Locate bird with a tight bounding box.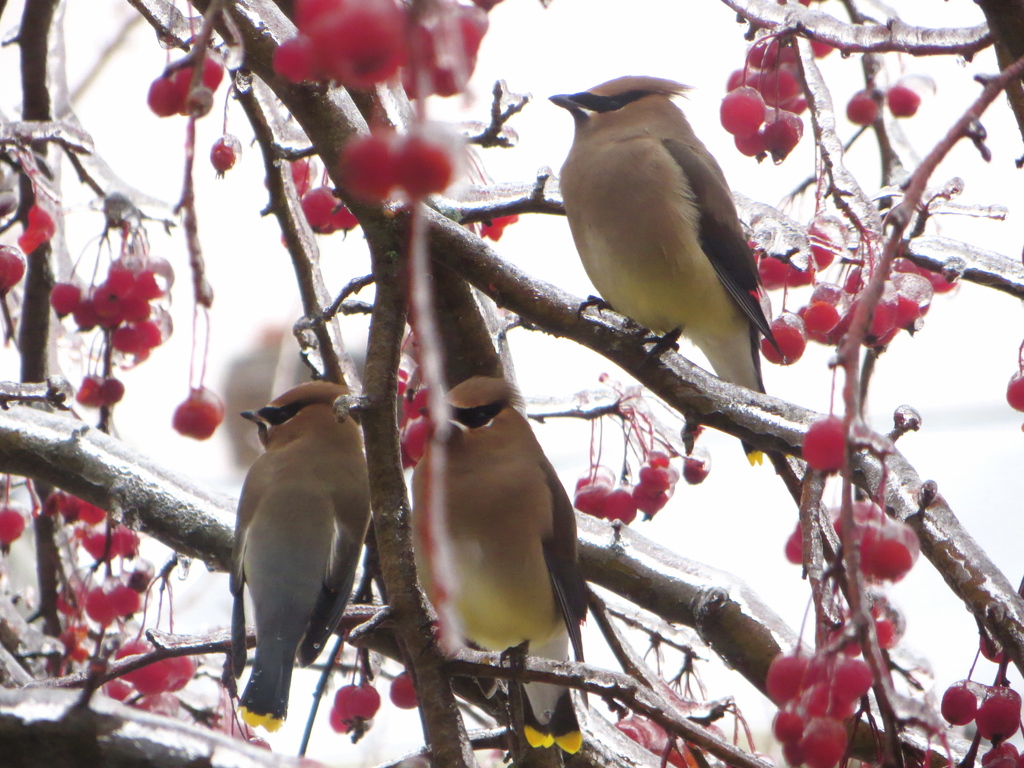
402 372 589 751.
